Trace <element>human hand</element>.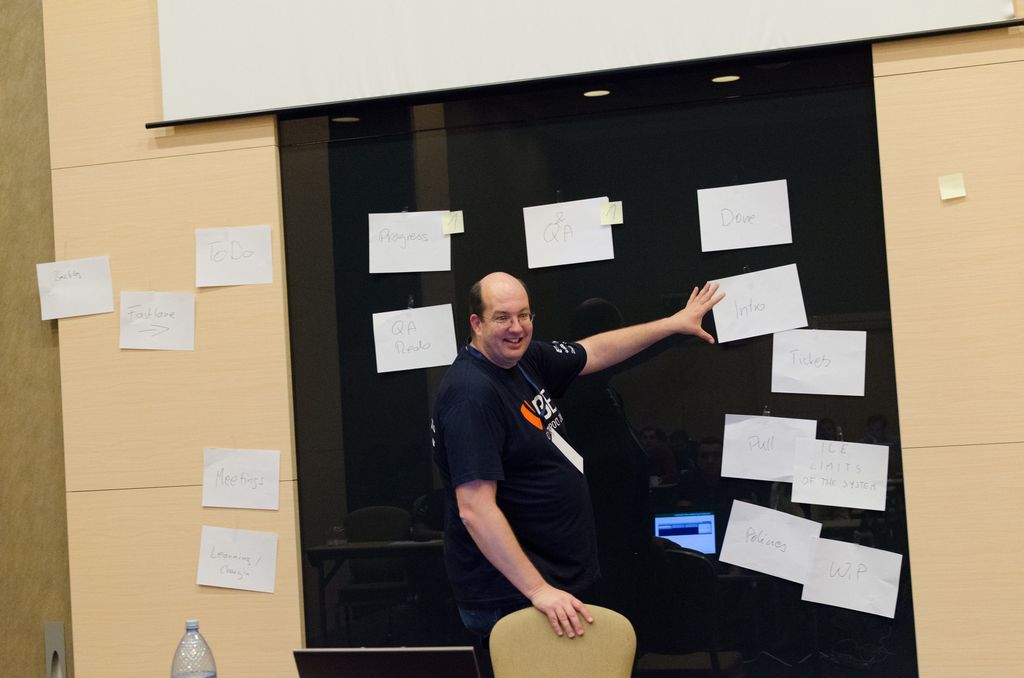
Traced to <region>668, 278, 729, 347</region>.
